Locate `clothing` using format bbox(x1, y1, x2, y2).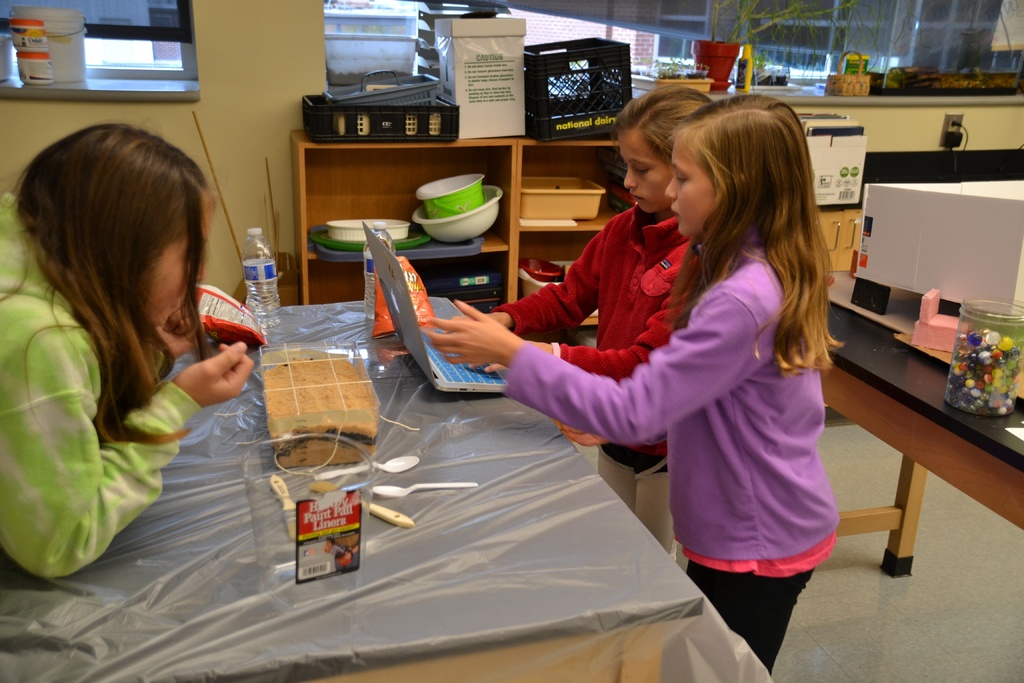
bbox(495, 195, 703, 561).
